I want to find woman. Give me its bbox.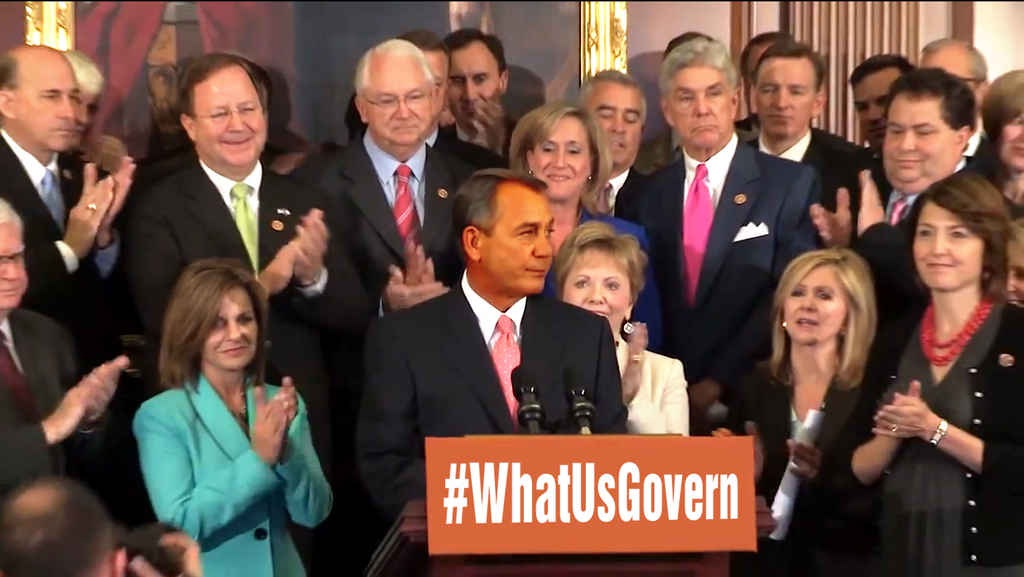
(x1=511, y1=94, x2=671, y2=347).
